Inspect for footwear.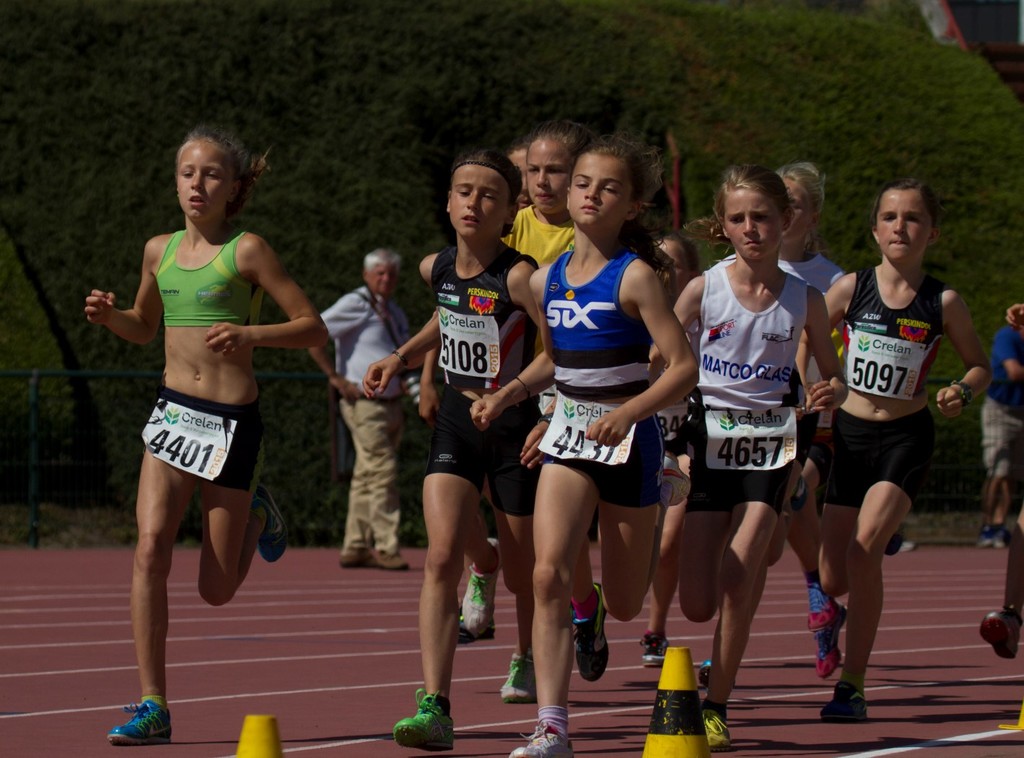
Inspection: detection(372, 551, 412, 571).
